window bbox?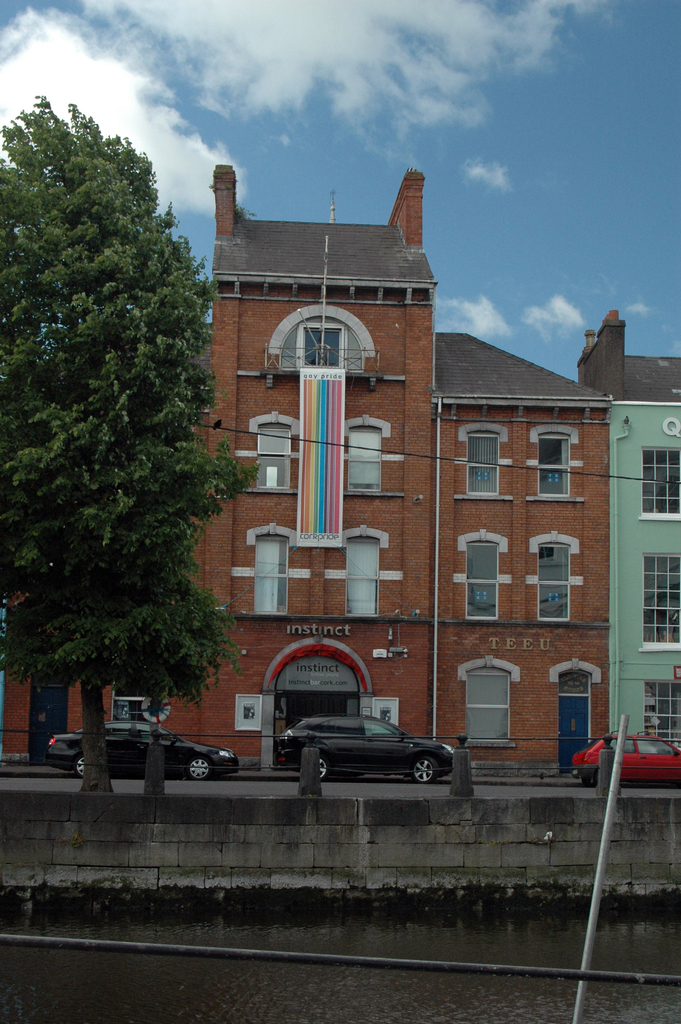
{"left": 643, "top": 684, "right": 680, "bottom": 743}
